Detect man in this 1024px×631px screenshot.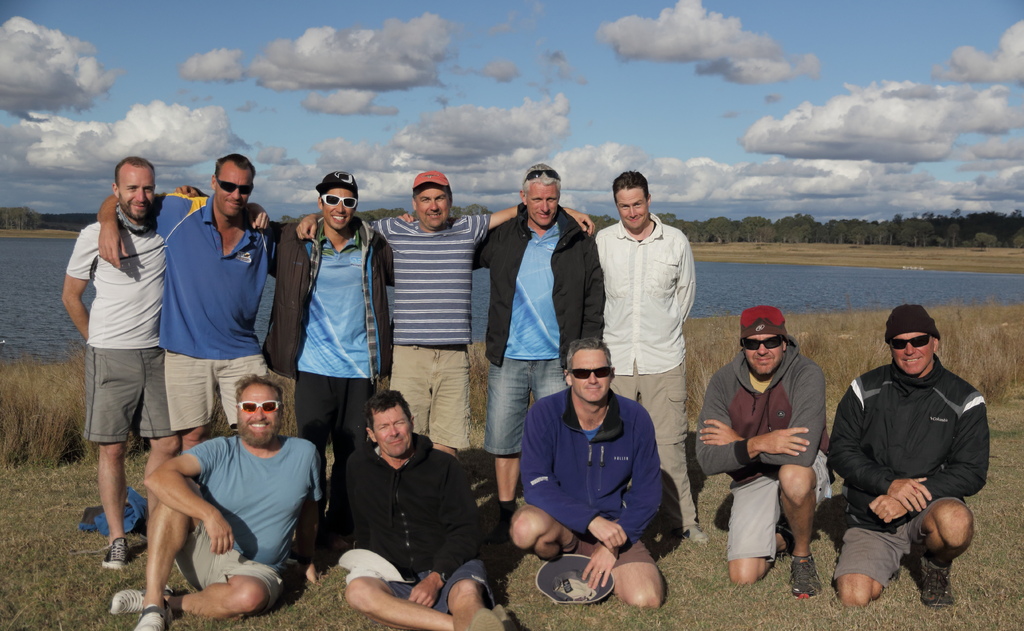
Detection: (x1=813, y1=288, x2=1012, y2=630).
